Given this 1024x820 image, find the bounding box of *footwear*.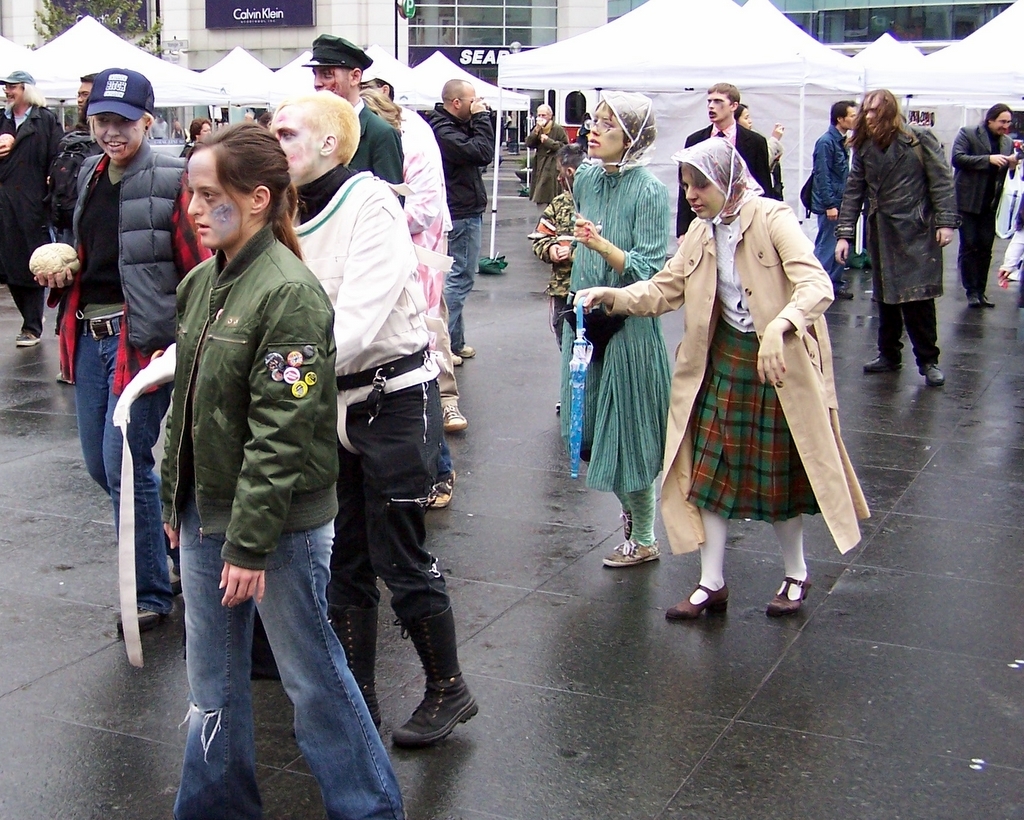
(left=974, top=289, right=991, bottom=305).
